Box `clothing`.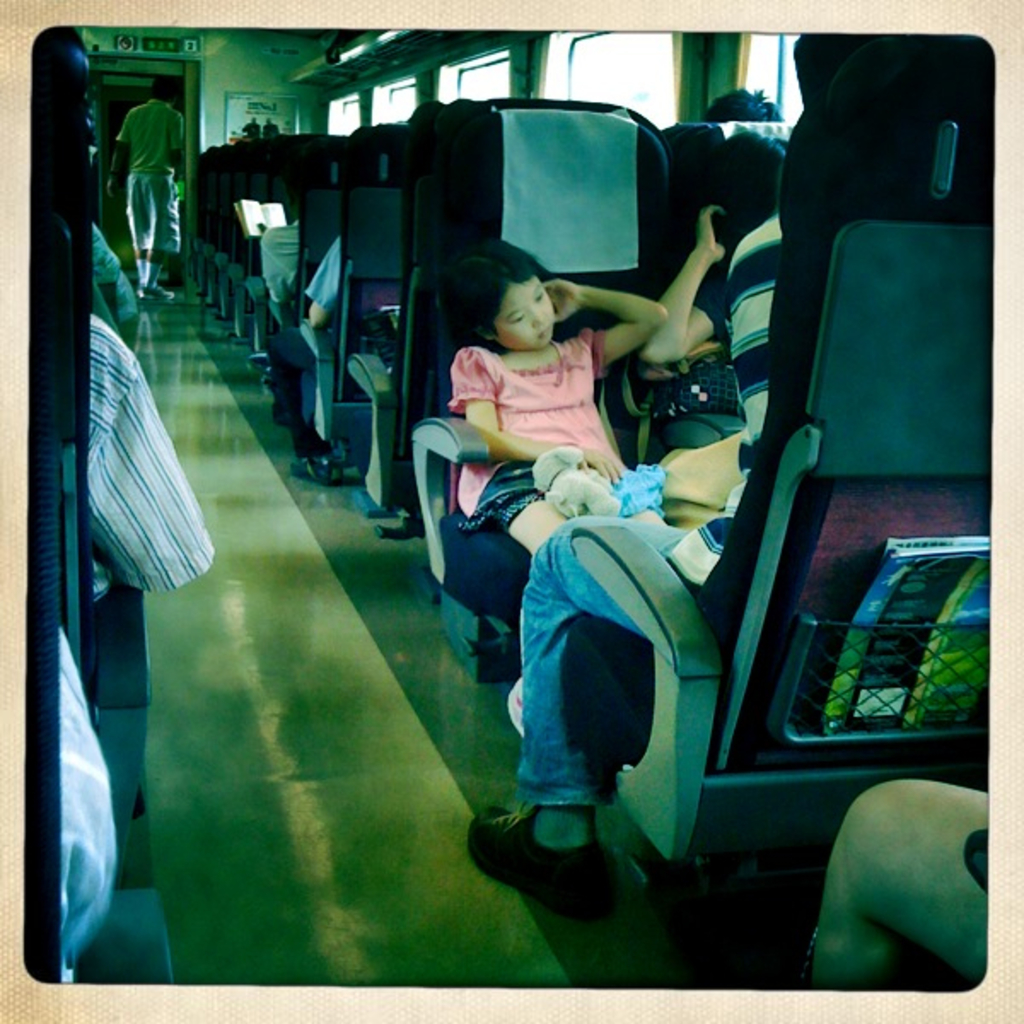
bbox=(689, 253, 730, 352).
